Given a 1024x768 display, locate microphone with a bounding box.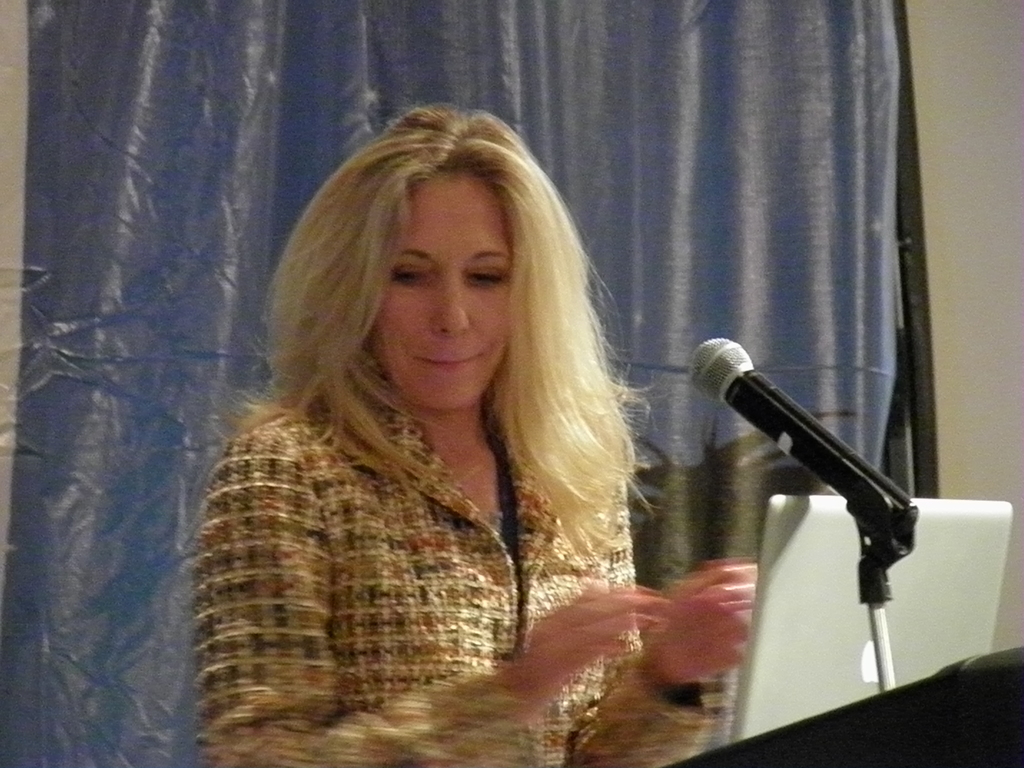
Located: region(687, 335, 927, 553).
